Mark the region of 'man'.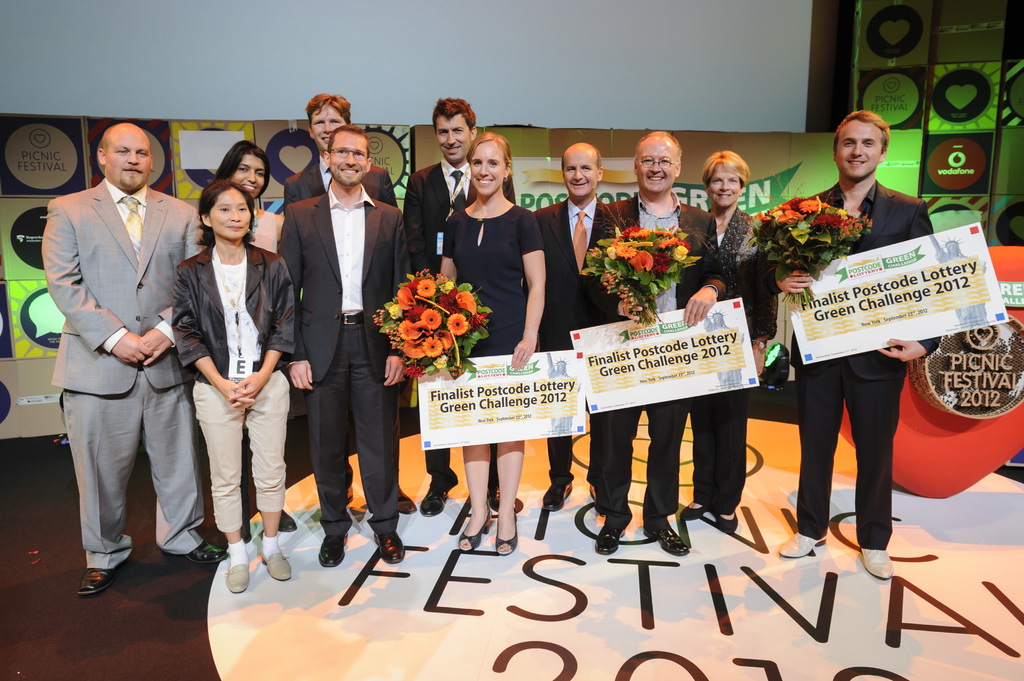
Region: box(280, 94, 403, 221).
